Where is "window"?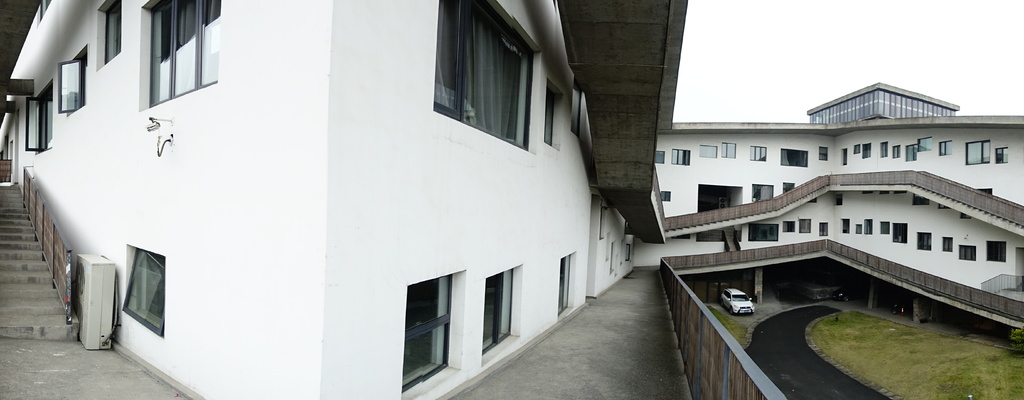
(left=840, top=147, right=848, bottom=166).
